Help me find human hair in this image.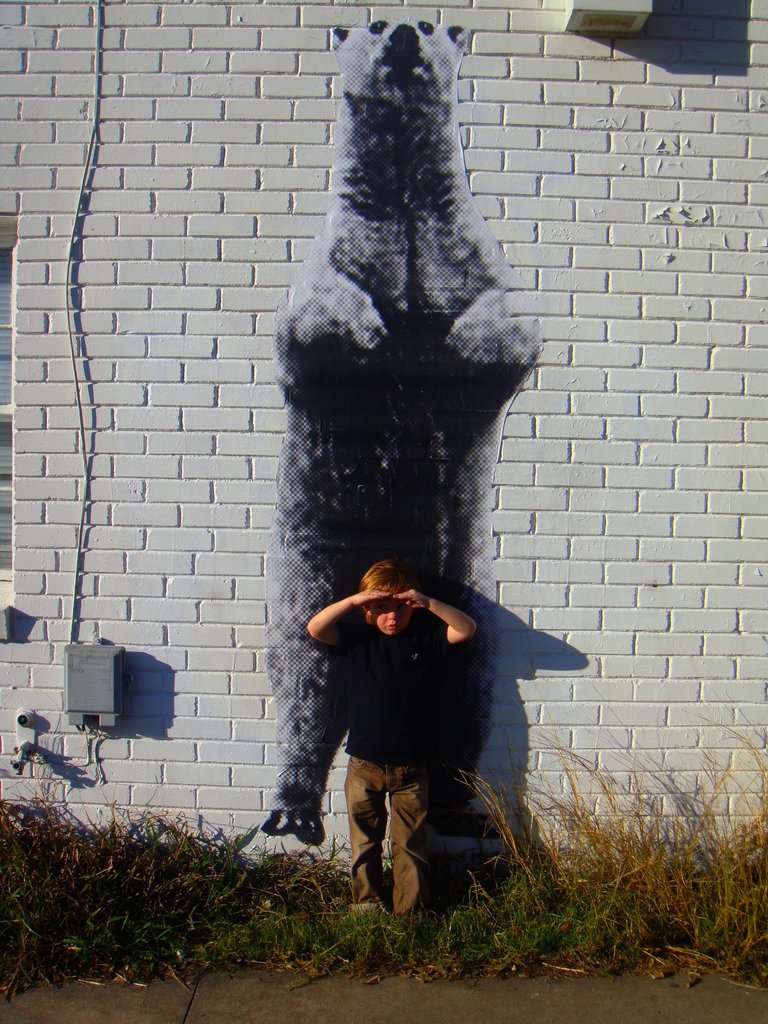
Found it: l=360, t=562, r=408, b=595.
